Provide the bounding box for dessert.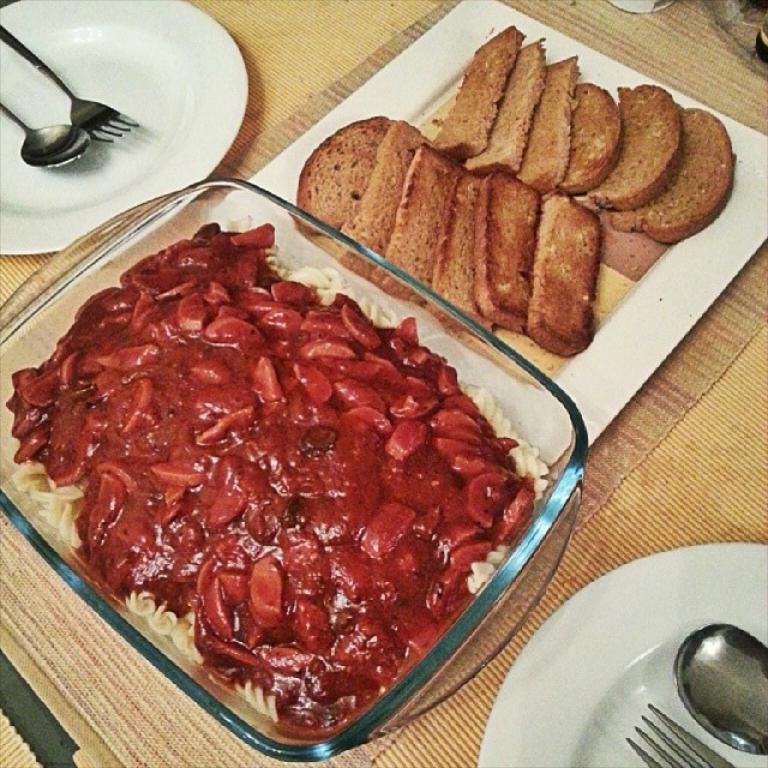
536:198:594:344.
